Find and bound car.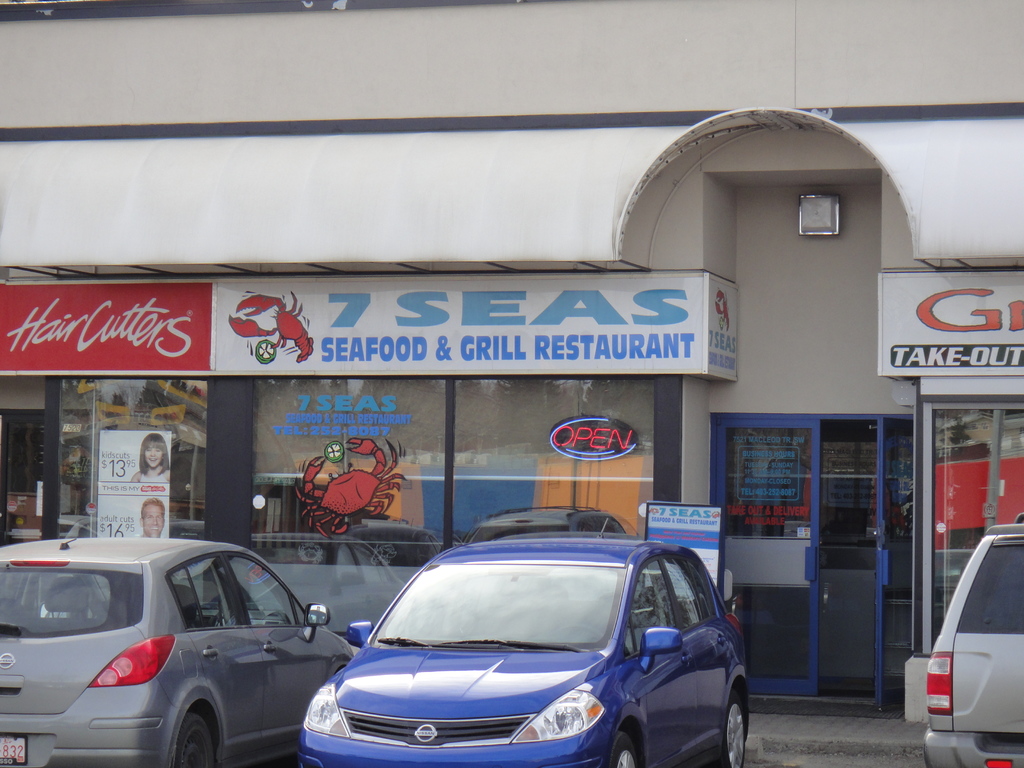
Bound: Rect(922, 516, 1023, 767).
